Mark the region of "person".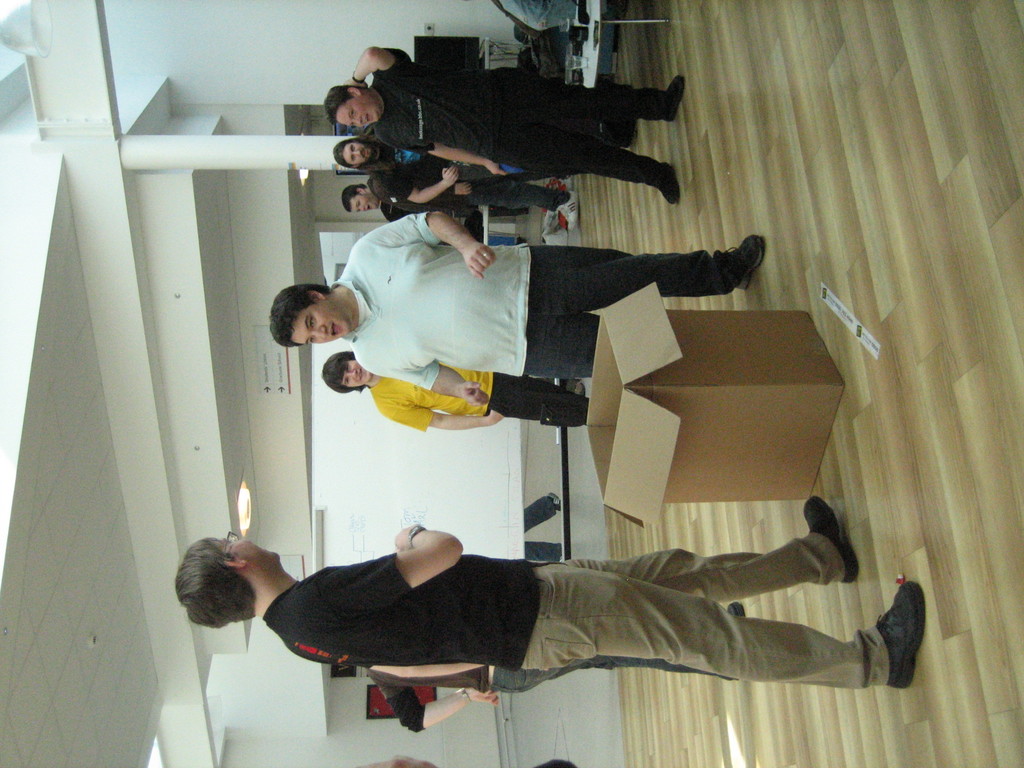
Region: BBox(211, 490, 918, 728).
